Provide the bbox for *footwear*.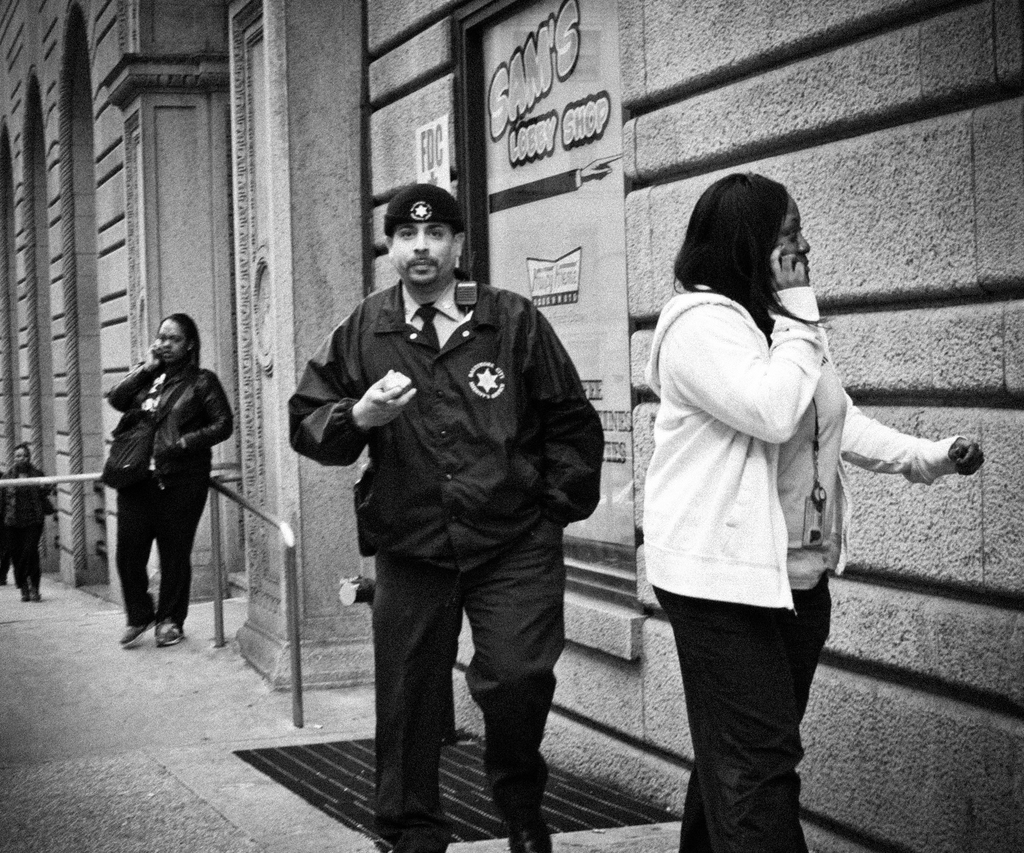
(120, 619, 156, 643).
